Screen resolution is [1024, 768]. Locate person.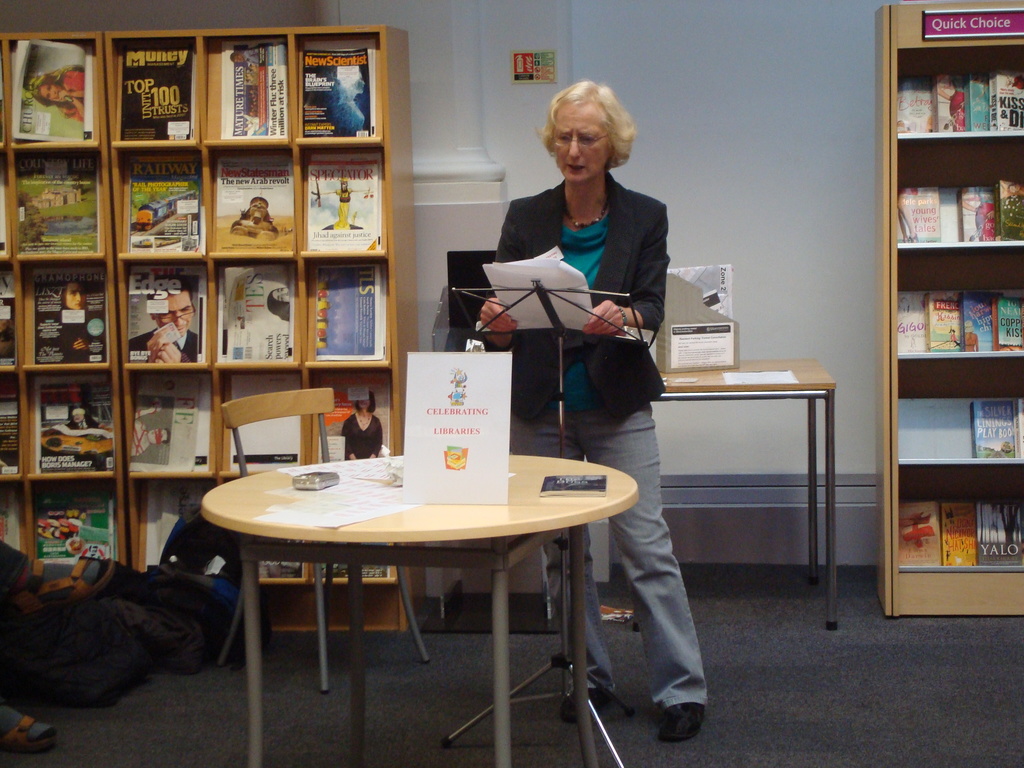
pyautogui.locateOnScreen(263, 285, 292, 320).
